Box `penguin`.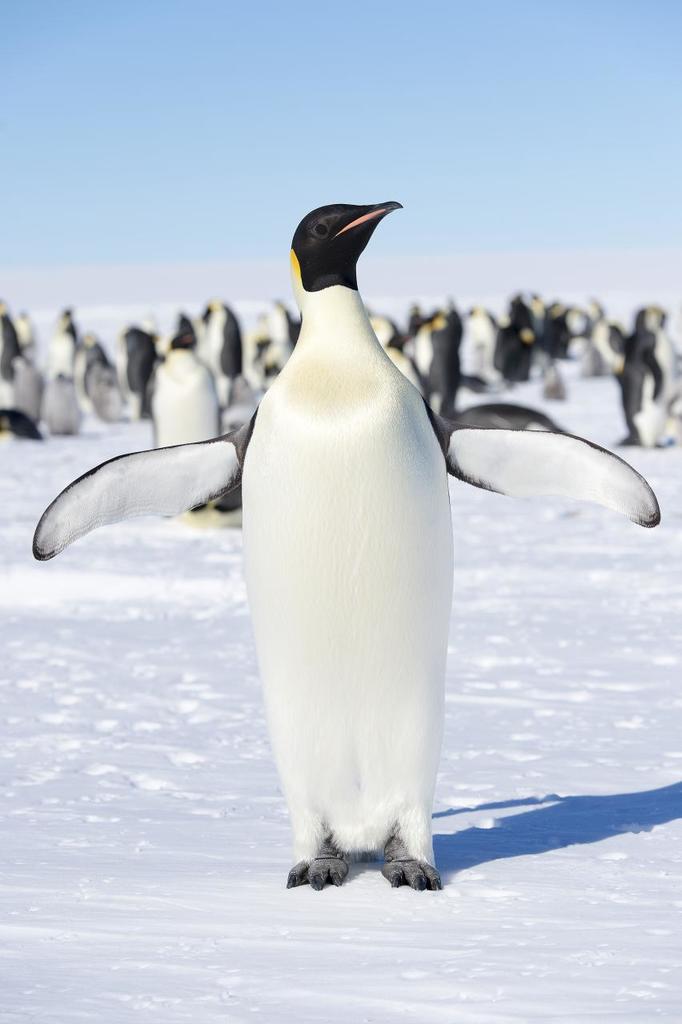
crop(0, 410, 45, 442).
